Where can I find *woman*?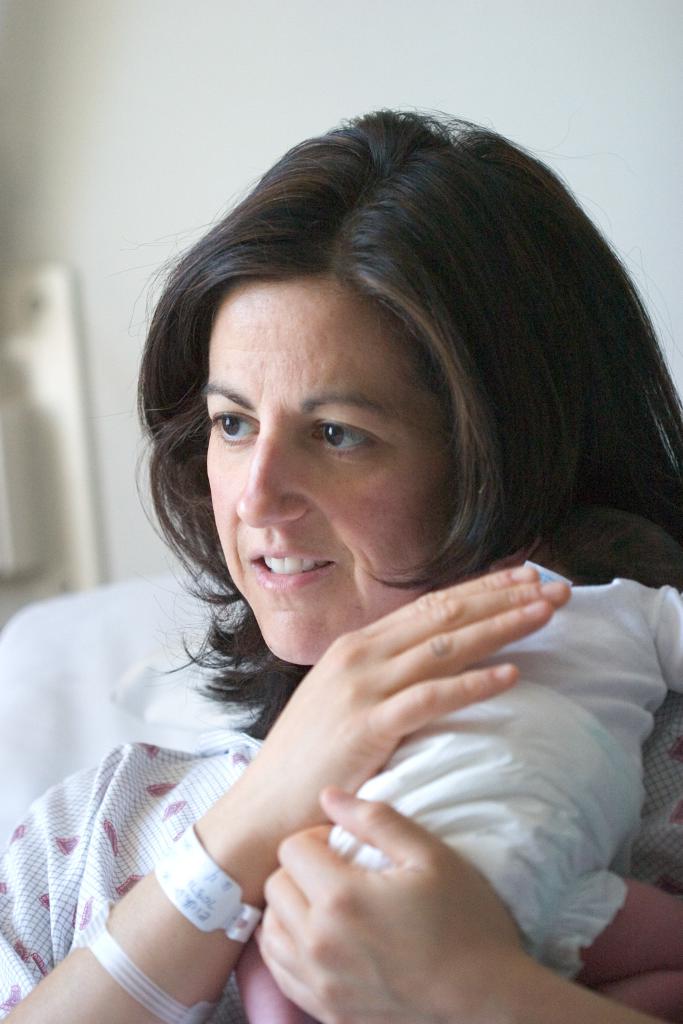
You can find it at select_region(35, 120, 682, 1020).
